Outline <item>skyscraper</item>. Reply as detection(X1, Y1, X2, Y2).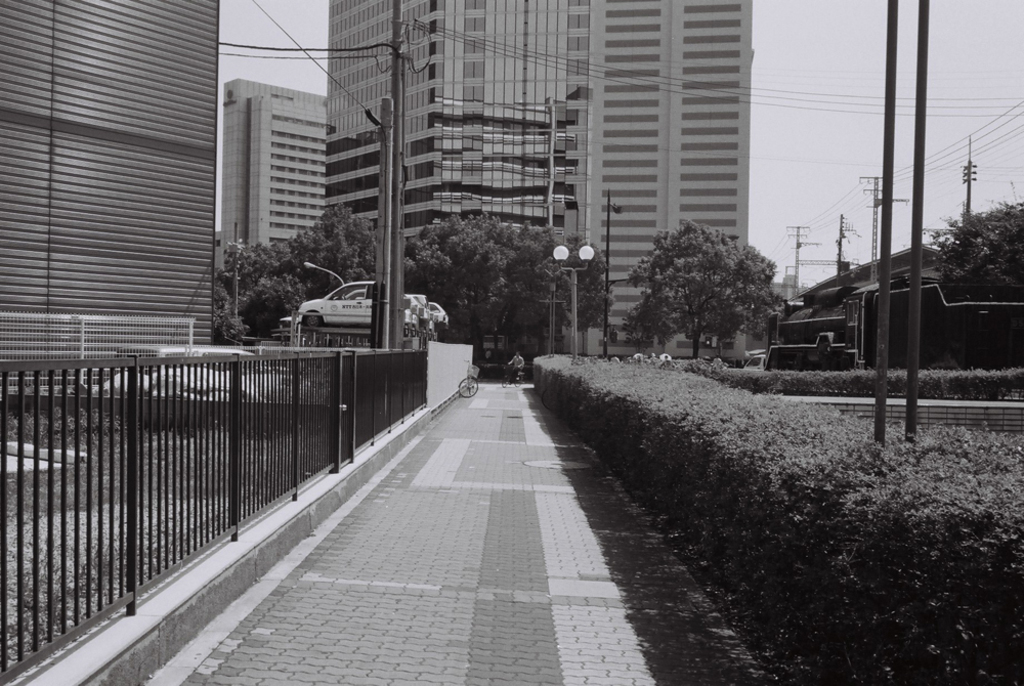
detection(322, 0, 751, 367).
